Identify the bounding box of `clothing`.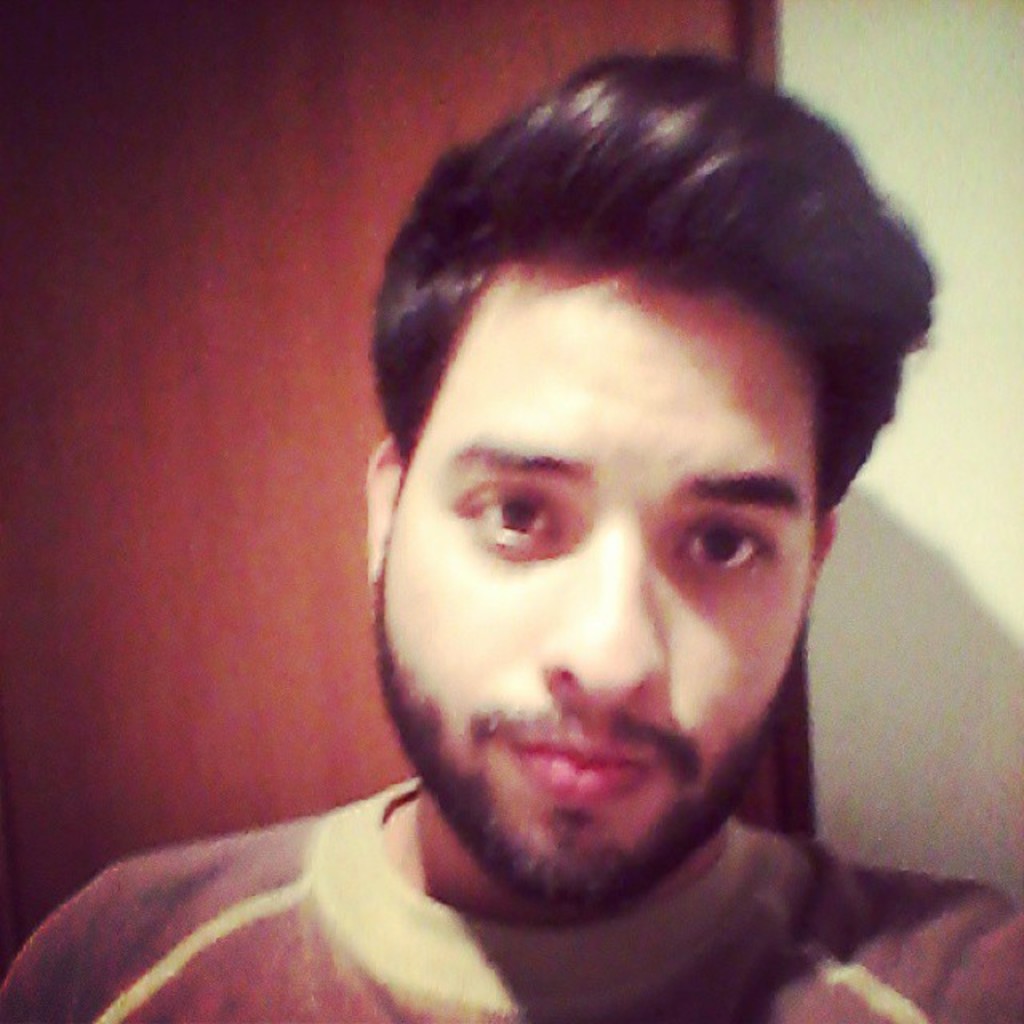
bbox=(42, 682, 1023, 1023).
